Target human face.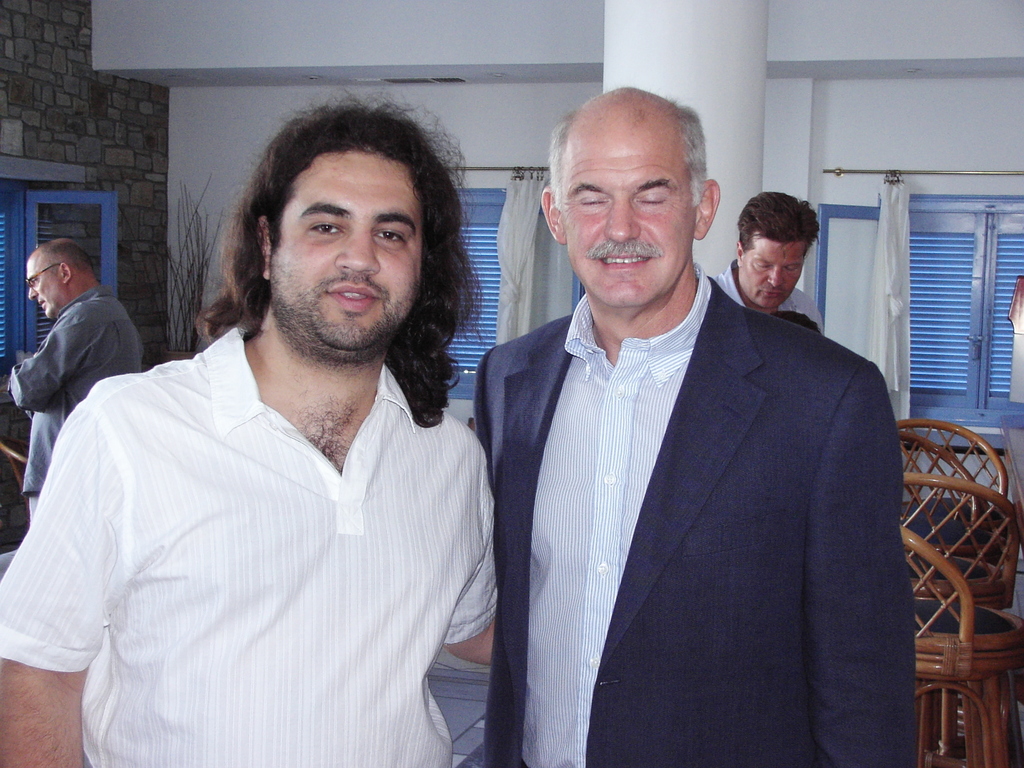
Target region: left=556, top=116, right=697, bottom=308.
